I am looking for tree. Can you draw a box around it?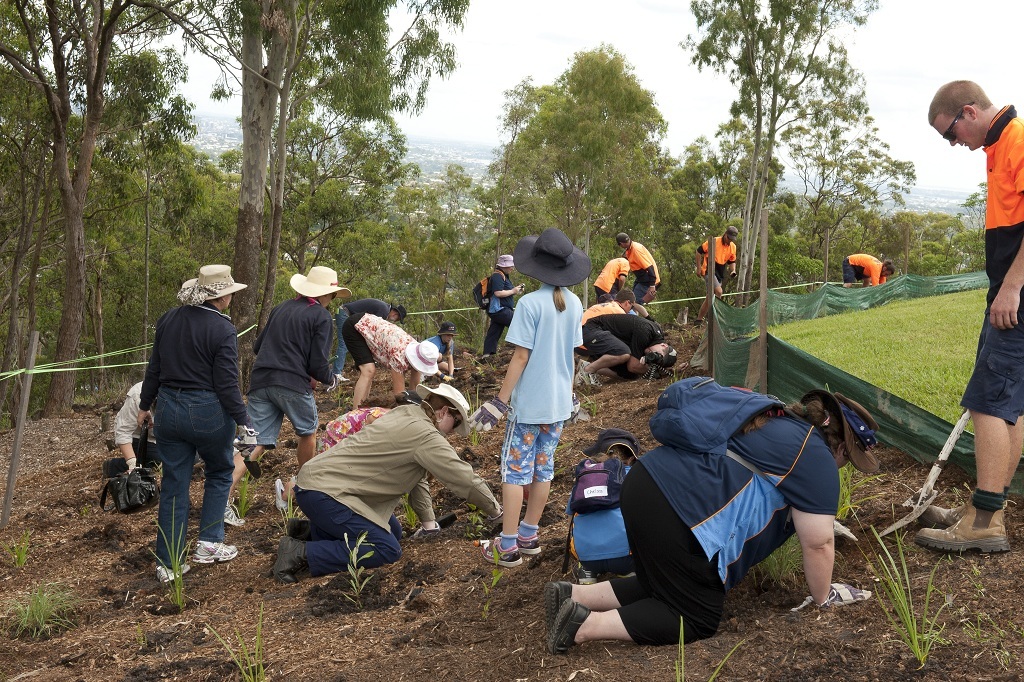
Sure, the bounding box is <bbox>10, 24, 221, 364</bbox>.
